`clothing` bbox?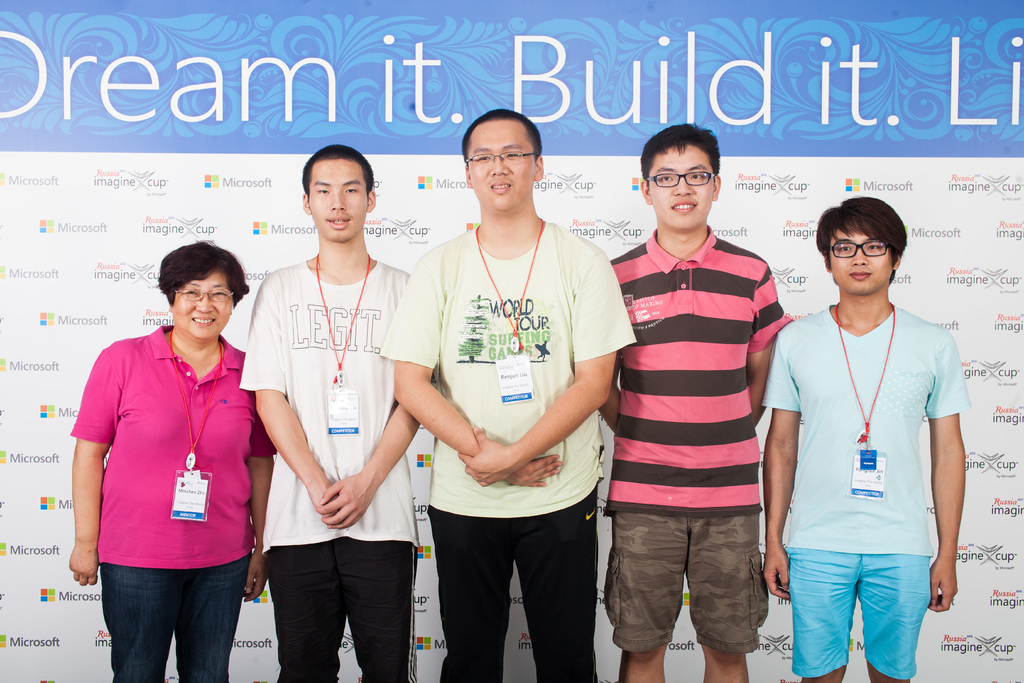
pyautogui.locateOnScreen(762, 304, 972, 682)
